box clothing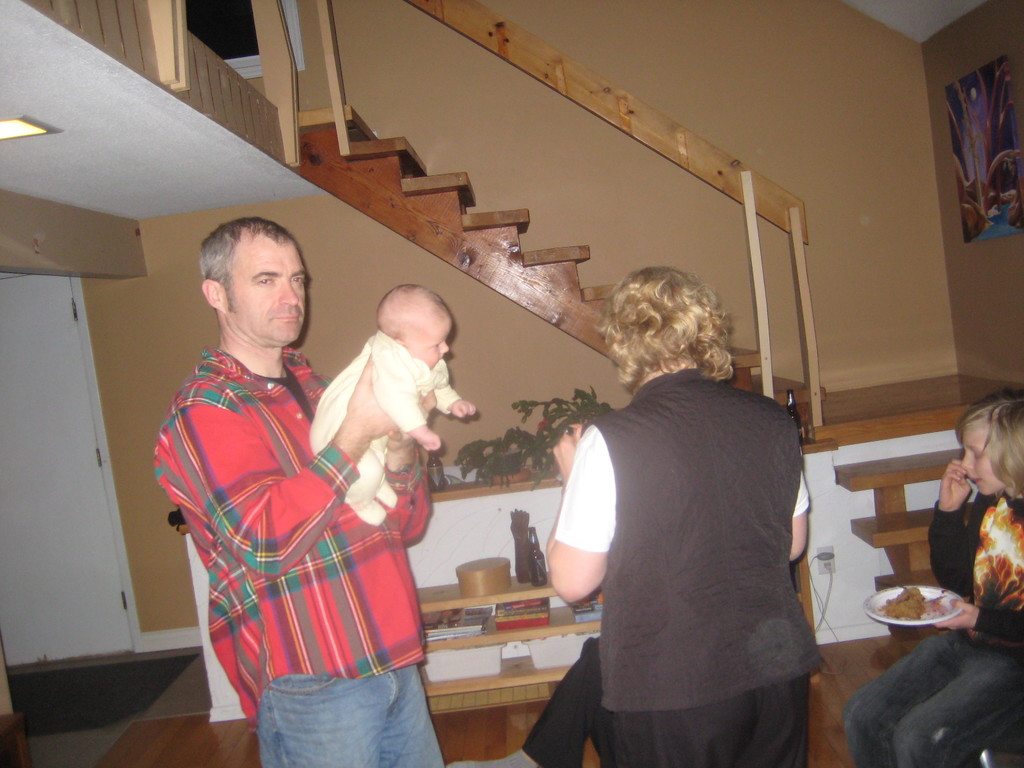
l=522, t=628, r=618, b=765
